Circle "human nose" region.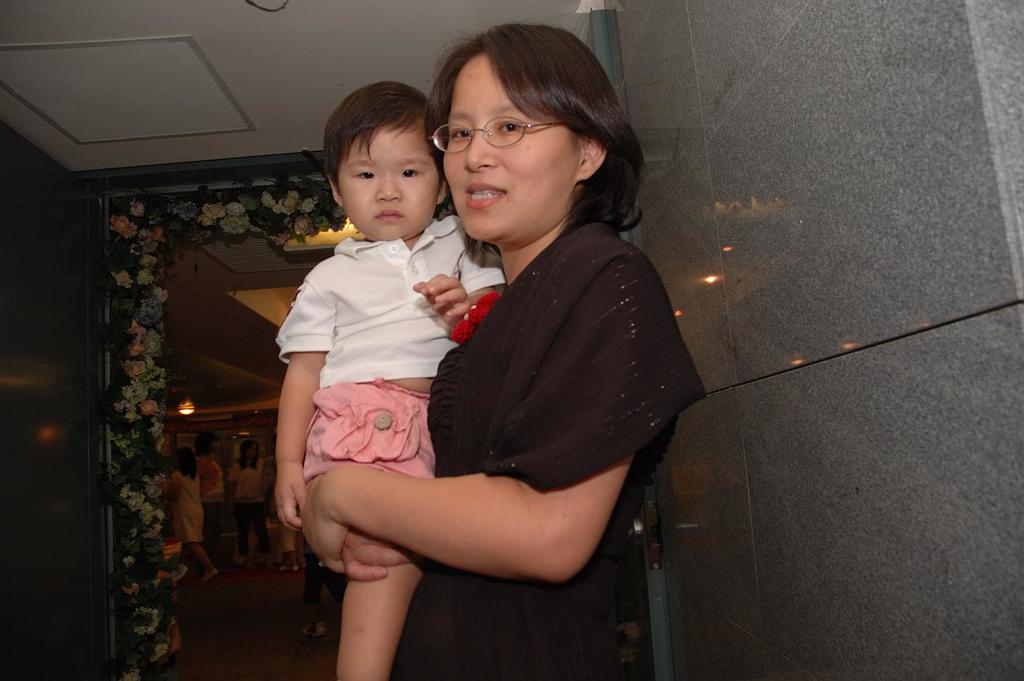
Region: box=[374, 172, 401, 202].
